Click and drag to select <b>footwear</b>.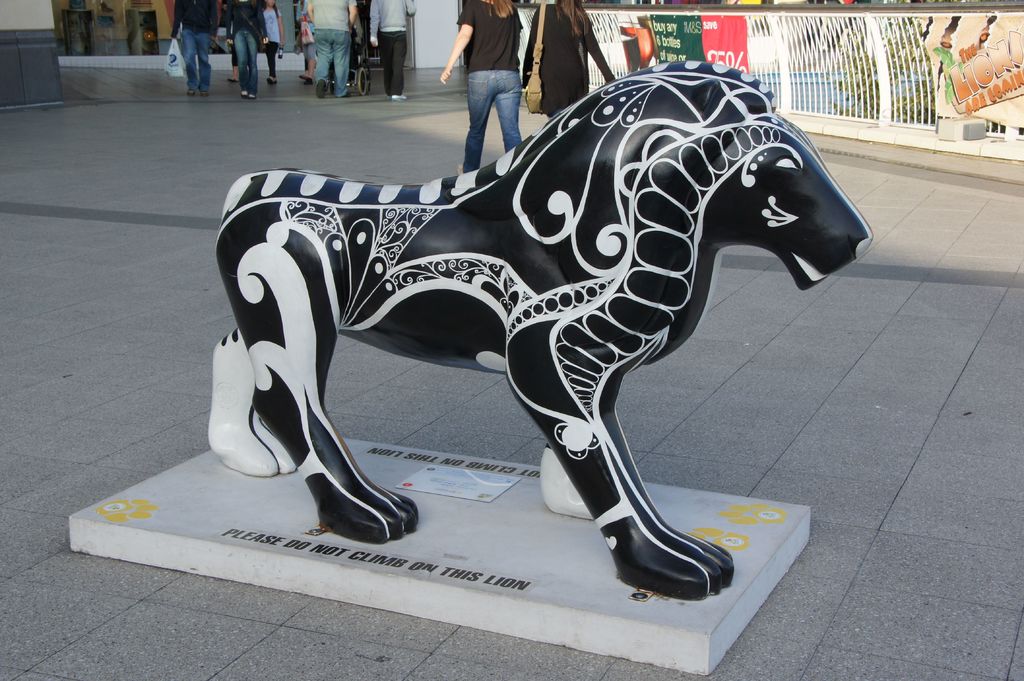
Selection: [187, 88, 196, 97].
